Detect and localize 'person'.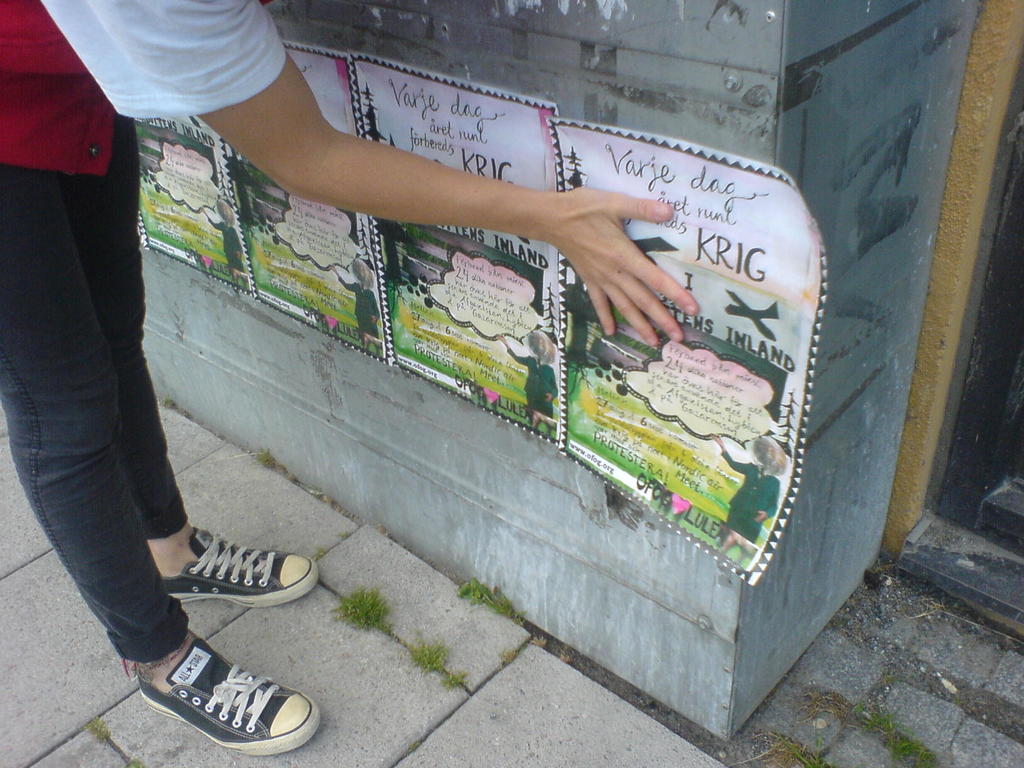
Localized at (712,435,789,549).
